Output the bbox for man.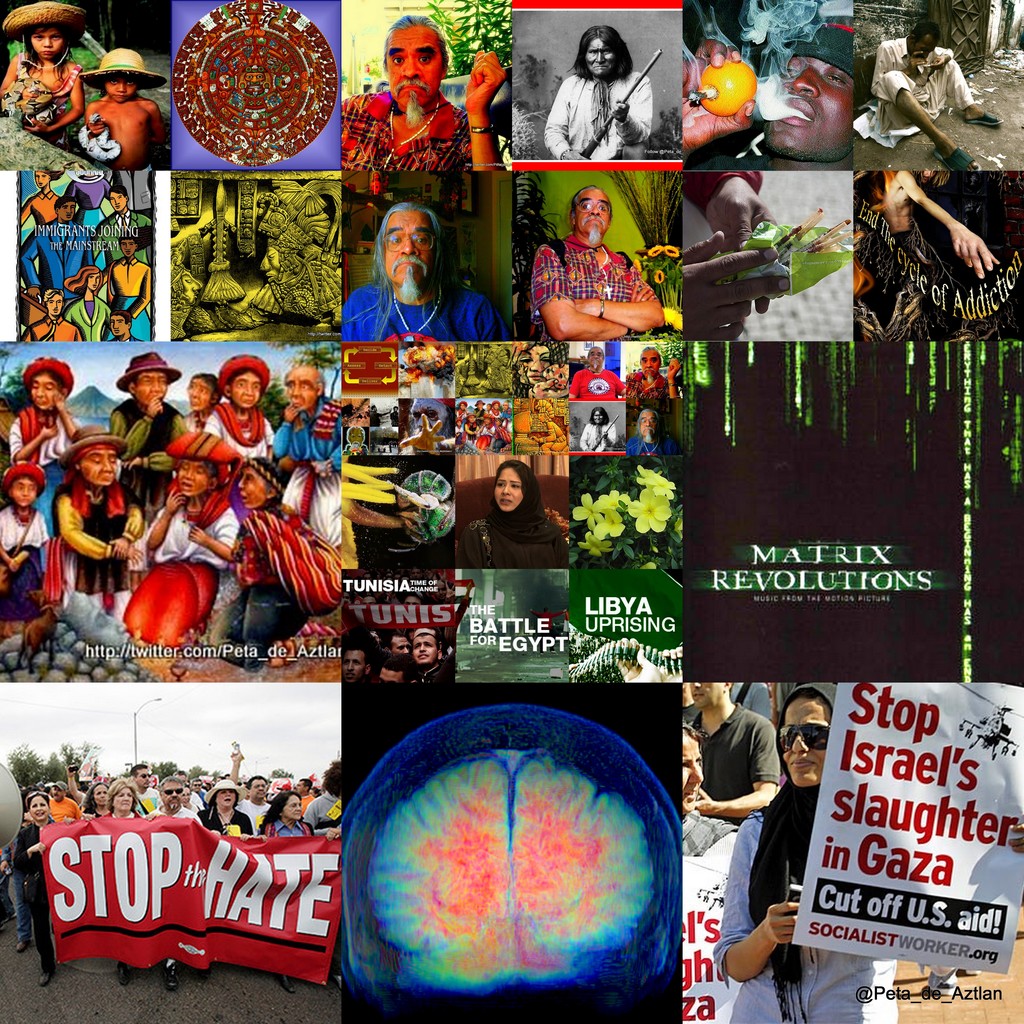
872, 175, 1000, 319.
